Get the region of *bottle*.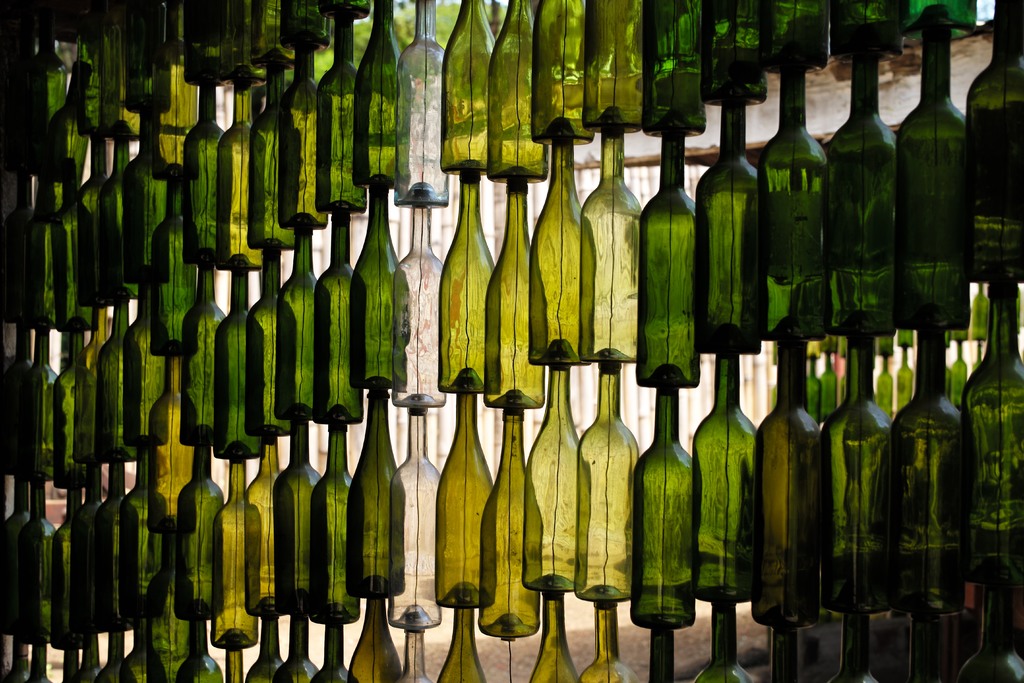
[x1=156, y1=84, x2=218, y2=272].
